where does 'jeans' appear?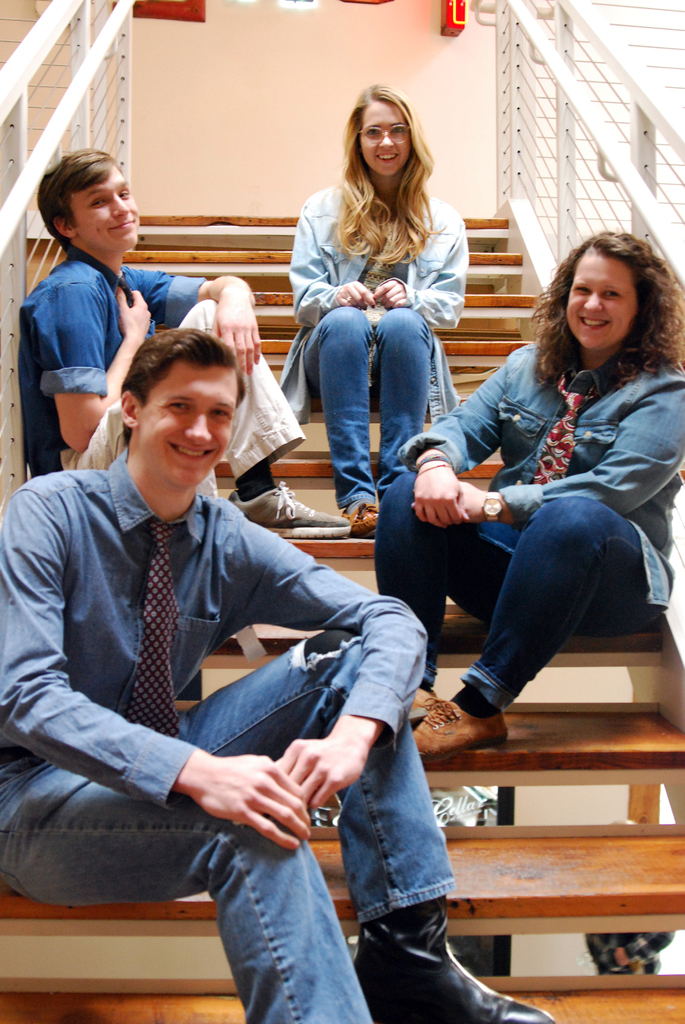
Appears at BBox(298, 287, 451, 509).
